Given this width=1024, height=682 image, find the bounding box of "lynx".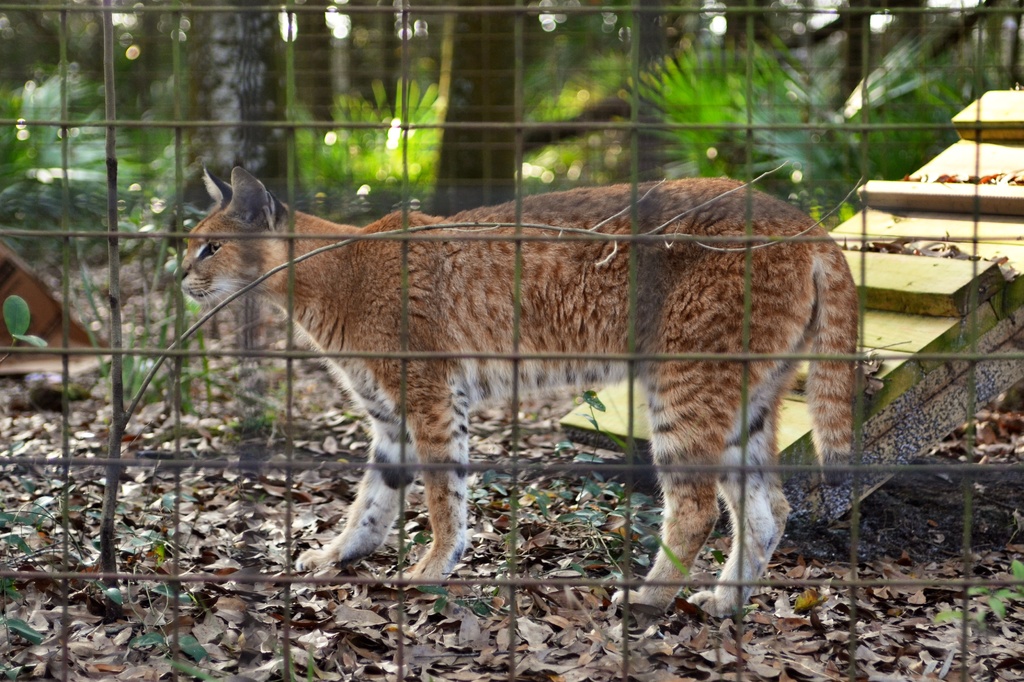
Rect(170, 166, 847, 618).
